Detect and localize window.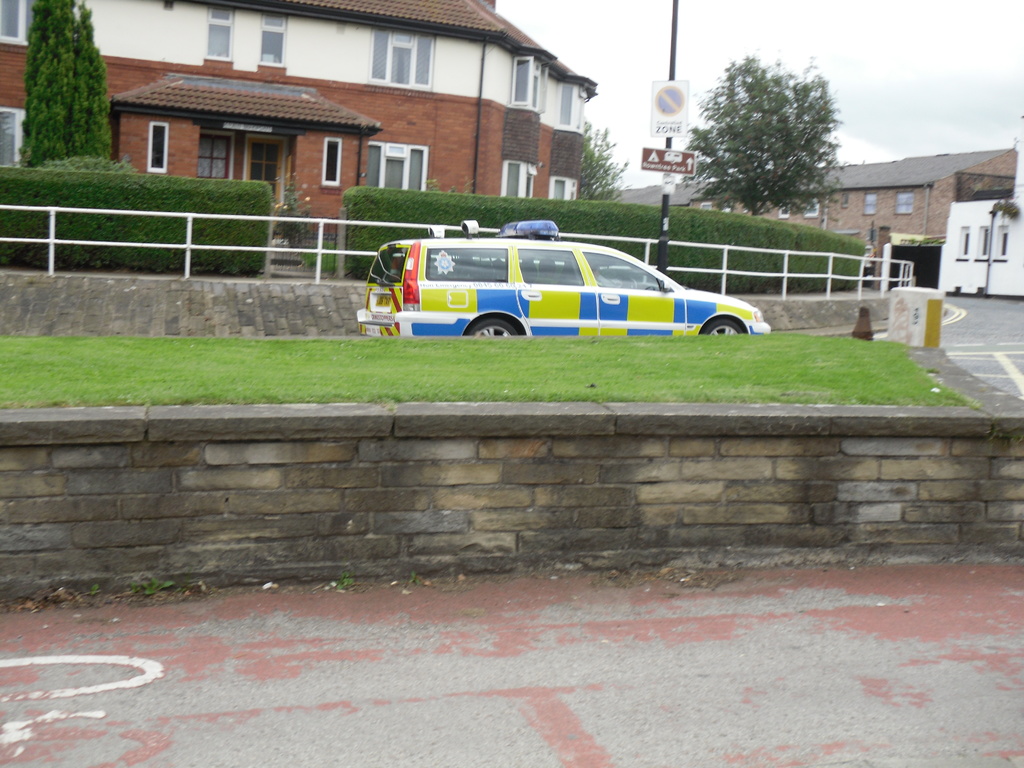
Localized at (x1=841, y1=193, x2=849, y2=209).
